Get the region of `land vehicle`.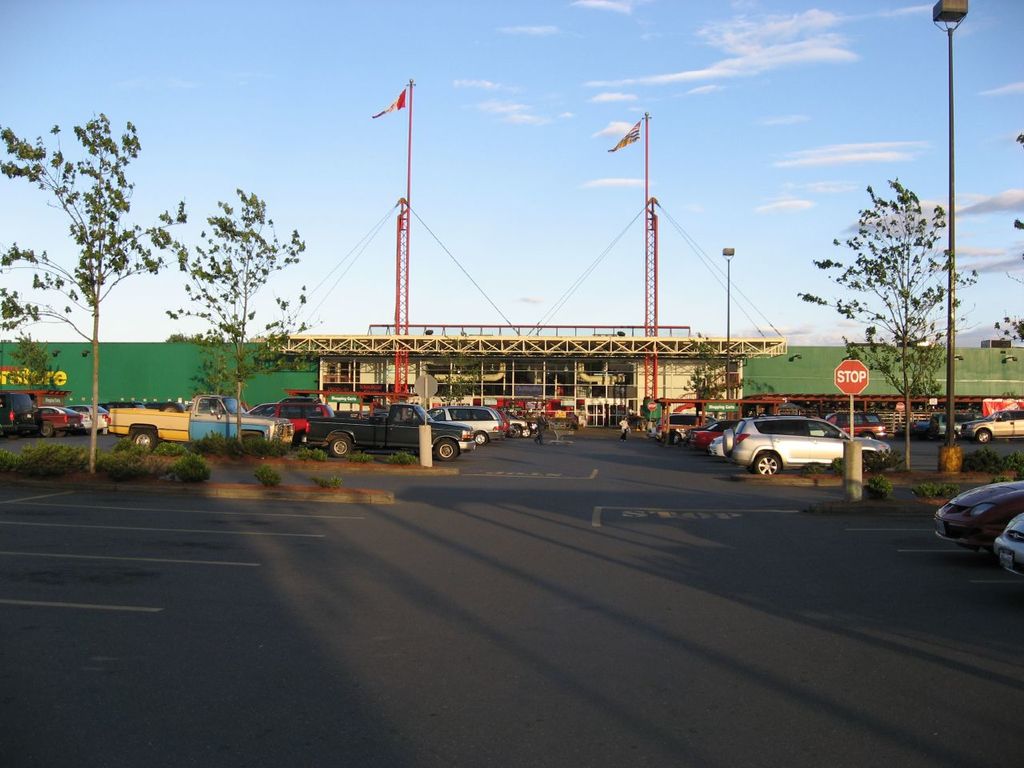
[x1=997, y1=514, x2=1023, y2=572].
